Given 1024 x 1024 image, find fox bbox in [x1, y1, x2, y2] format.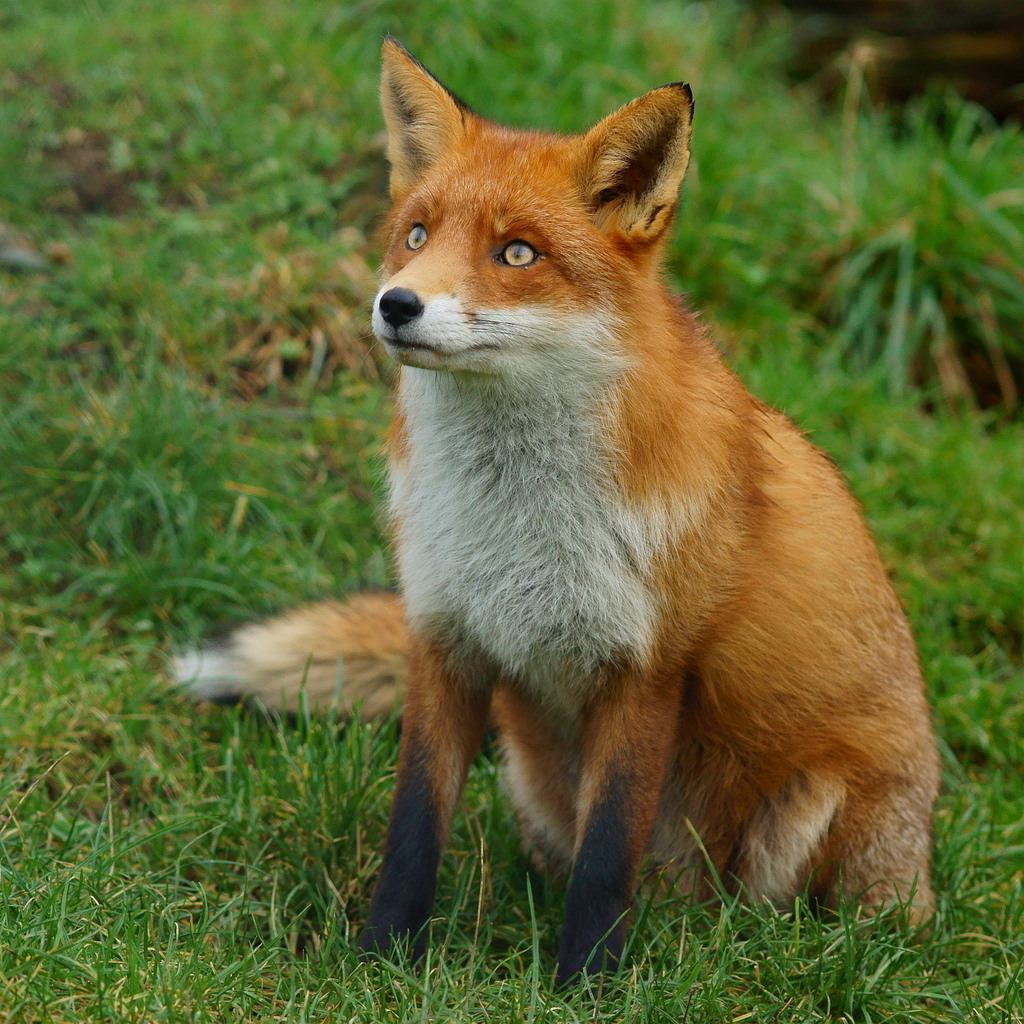
[165, 32, 939, 1008].
